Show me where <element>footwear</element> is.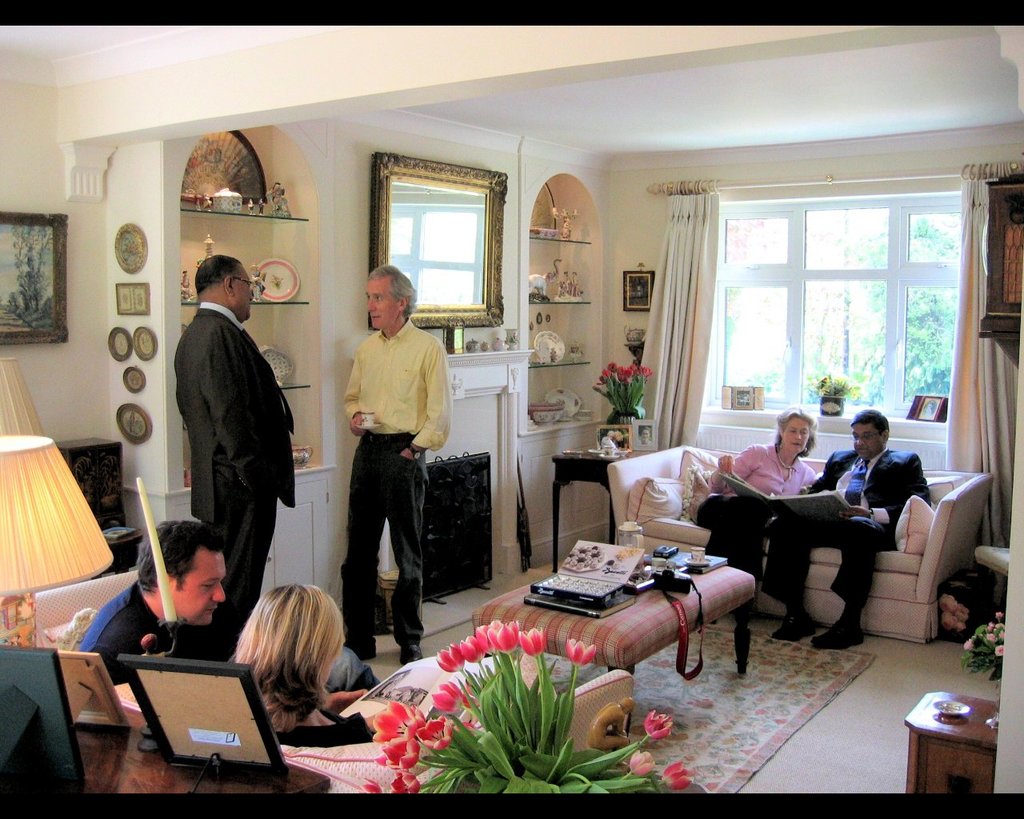
<element>footwear</element> is at (346, 639, 375, 656).
